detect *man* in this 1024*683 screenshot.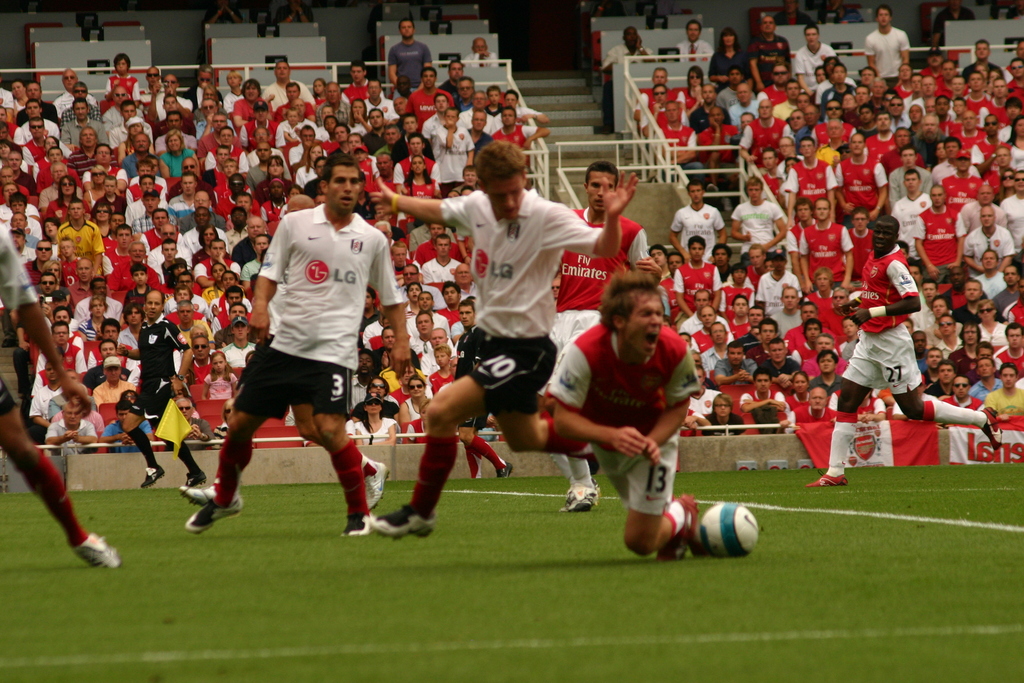
Detection: 813 0 858 27.
